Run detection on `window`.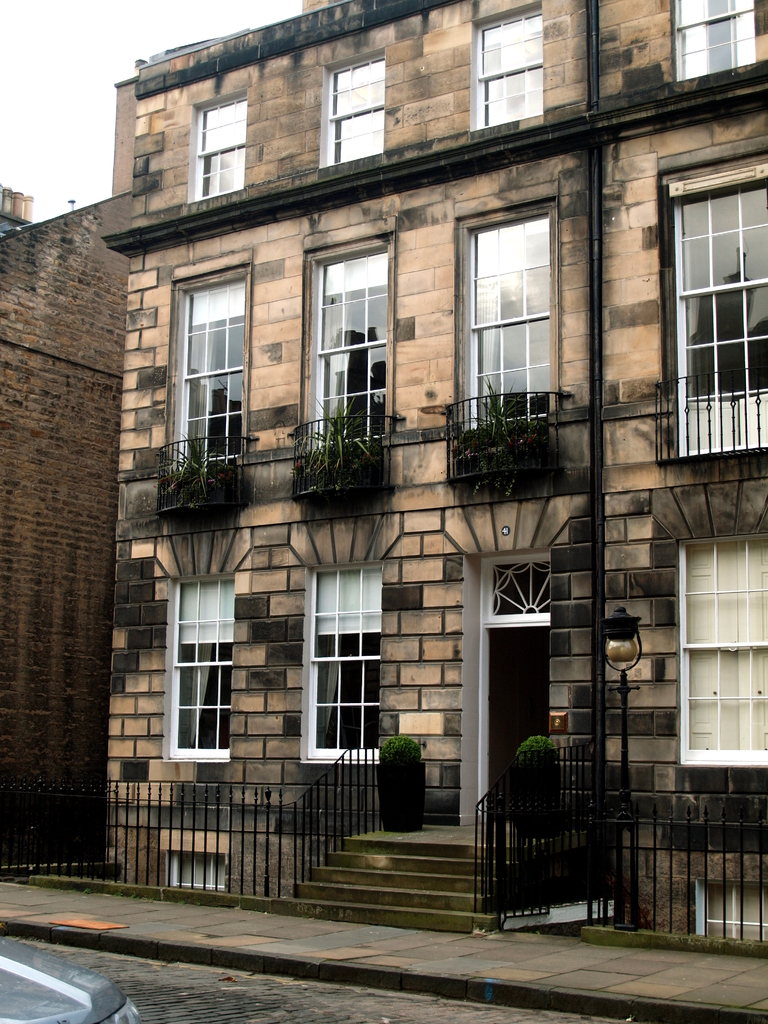
Result: detection(294, 253, 397, 470).
